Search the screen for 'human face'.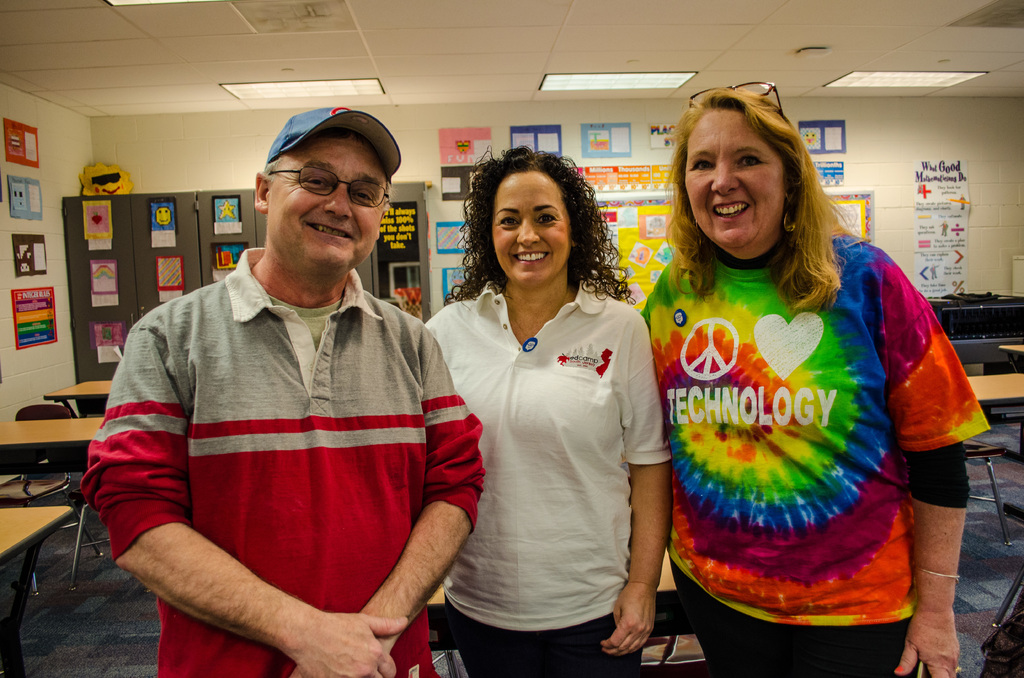
Found at <bbox>493, 170, 572, 286</bbox>.
